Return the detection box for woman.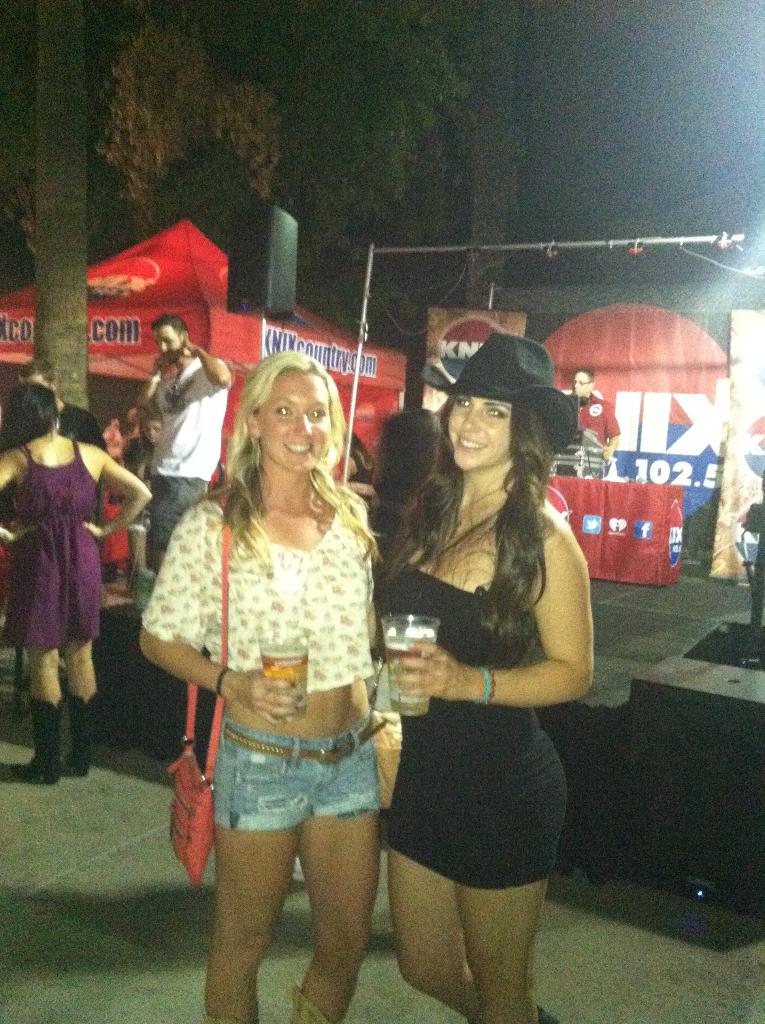
(left=152, top=313, right=422, bottom=1014).
